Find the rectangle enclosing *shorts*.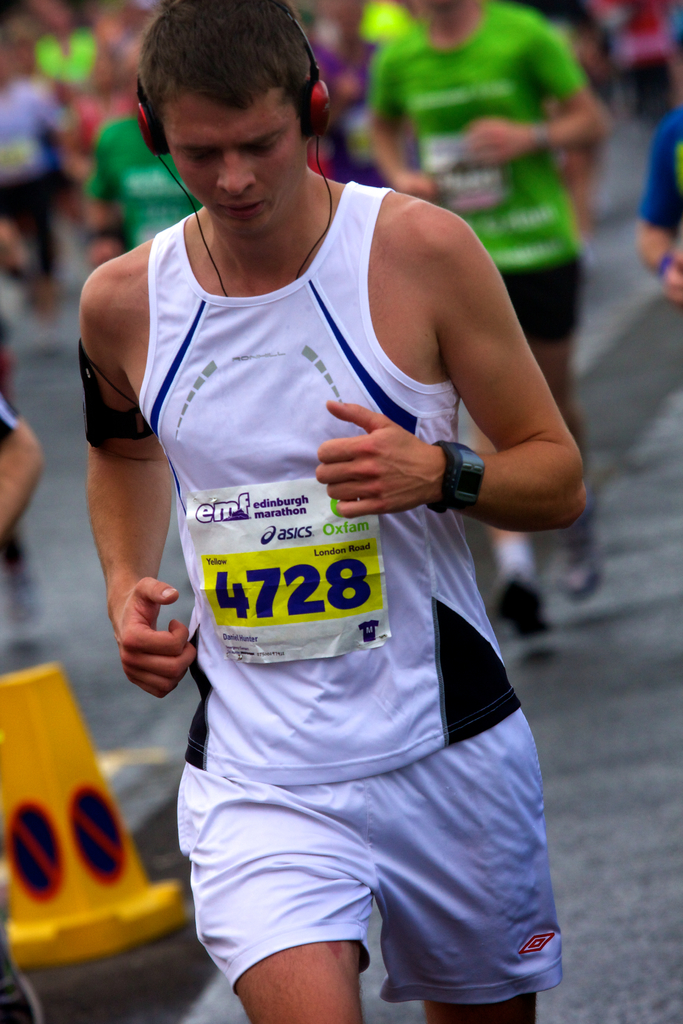
pyautogui.locateOnScreen(502, 252, 579, 338).
